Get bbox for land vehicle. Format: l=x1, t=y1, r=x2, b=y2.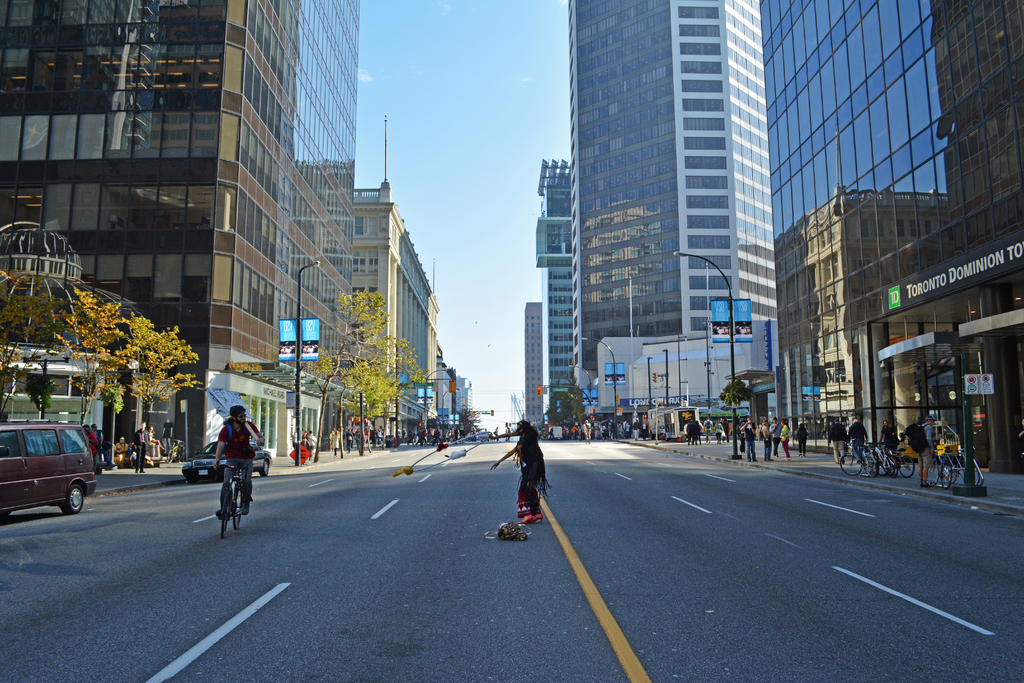
l=0, t=421, r=95, b=515.
